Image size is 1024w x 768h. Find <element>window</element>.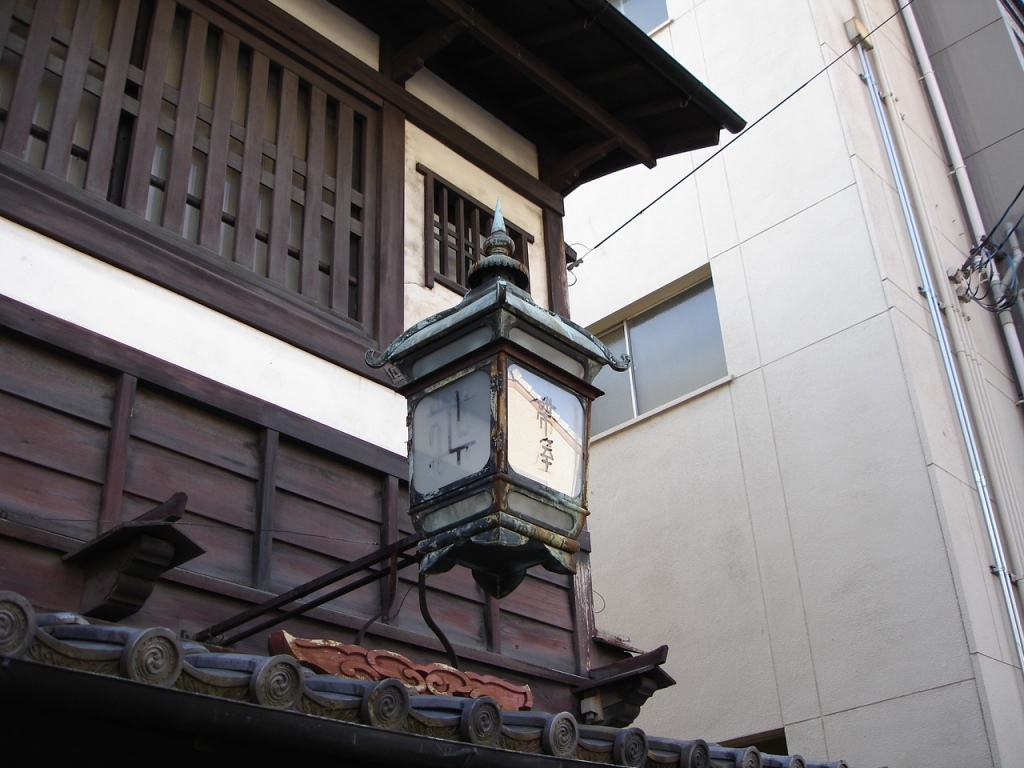
select_region(618, 265, 740, 422).
